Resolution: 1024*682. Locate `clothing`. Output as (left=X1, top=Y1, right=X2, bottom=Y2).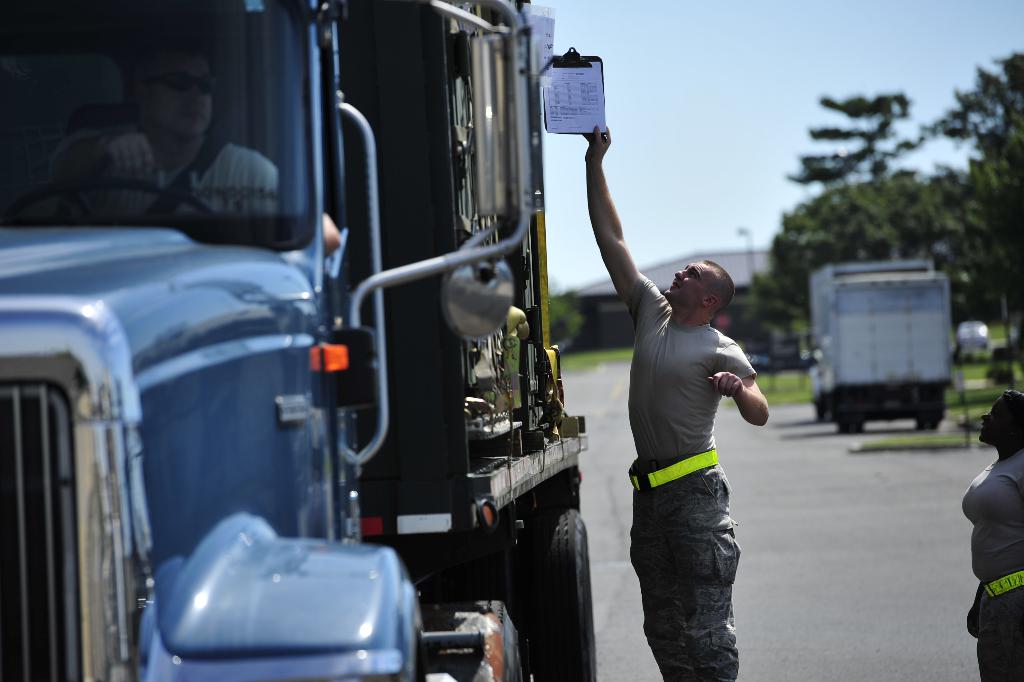
(left=616, top=268, right=776, bottom=654).
